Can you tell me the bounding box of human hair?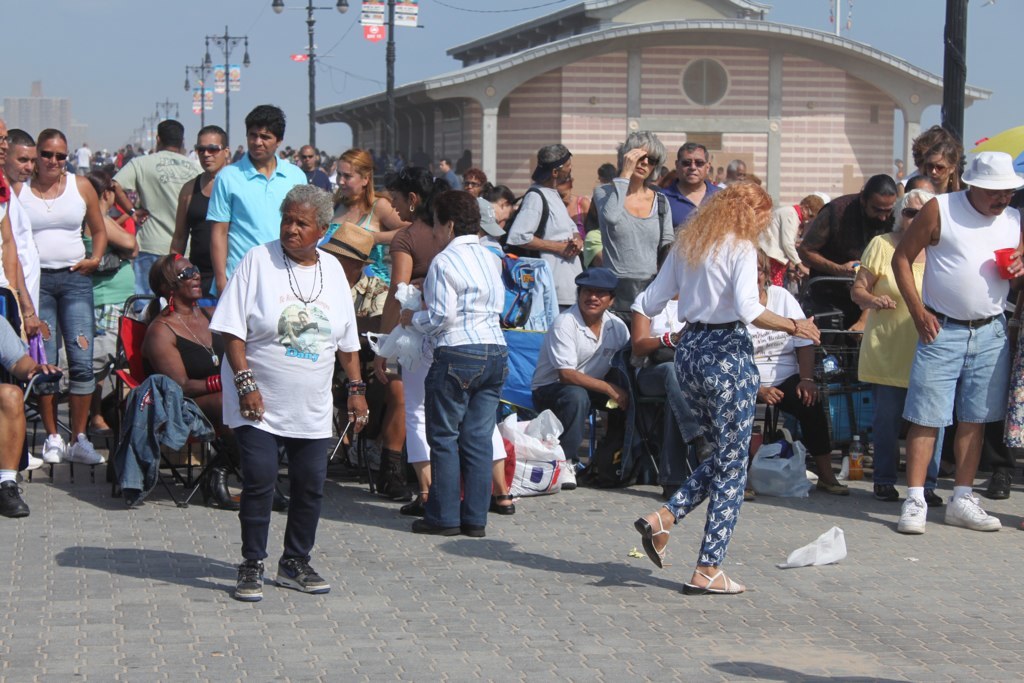
196, 123, 230, 153.
